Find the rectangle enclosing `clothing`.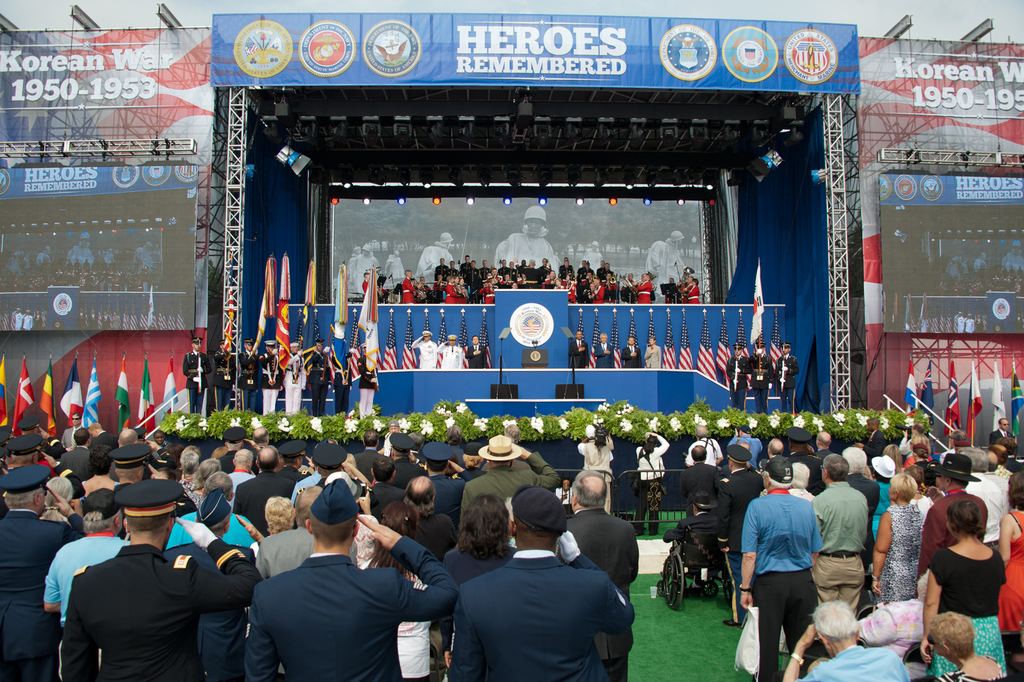
bbox(683, 435, 723, 468).
